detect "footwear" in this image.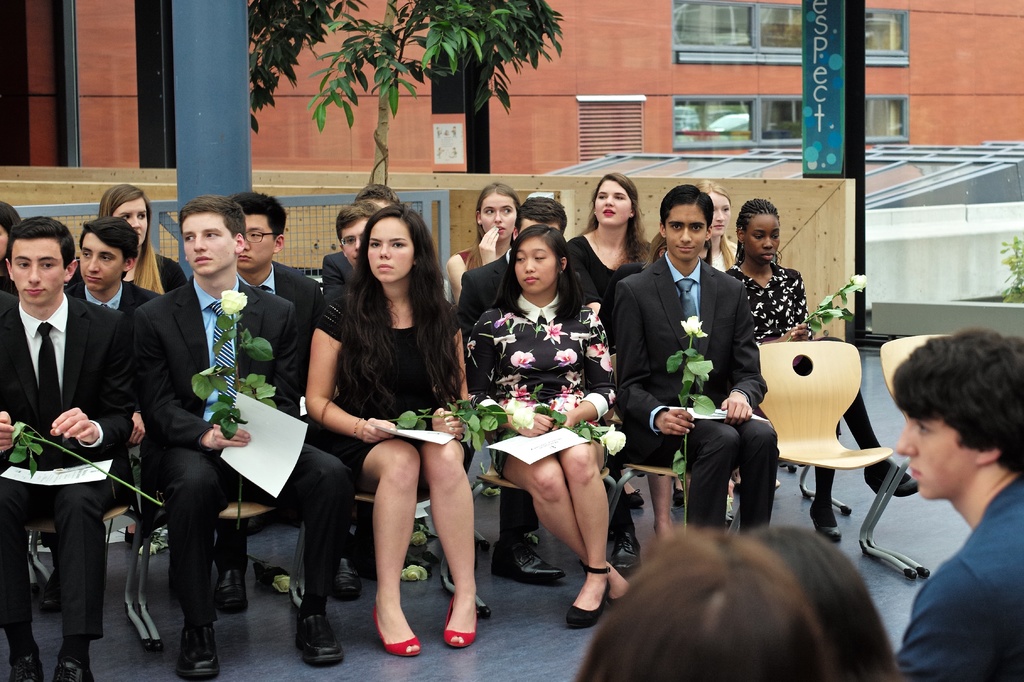
Detection: select_region(49, 646, 92, 681).
